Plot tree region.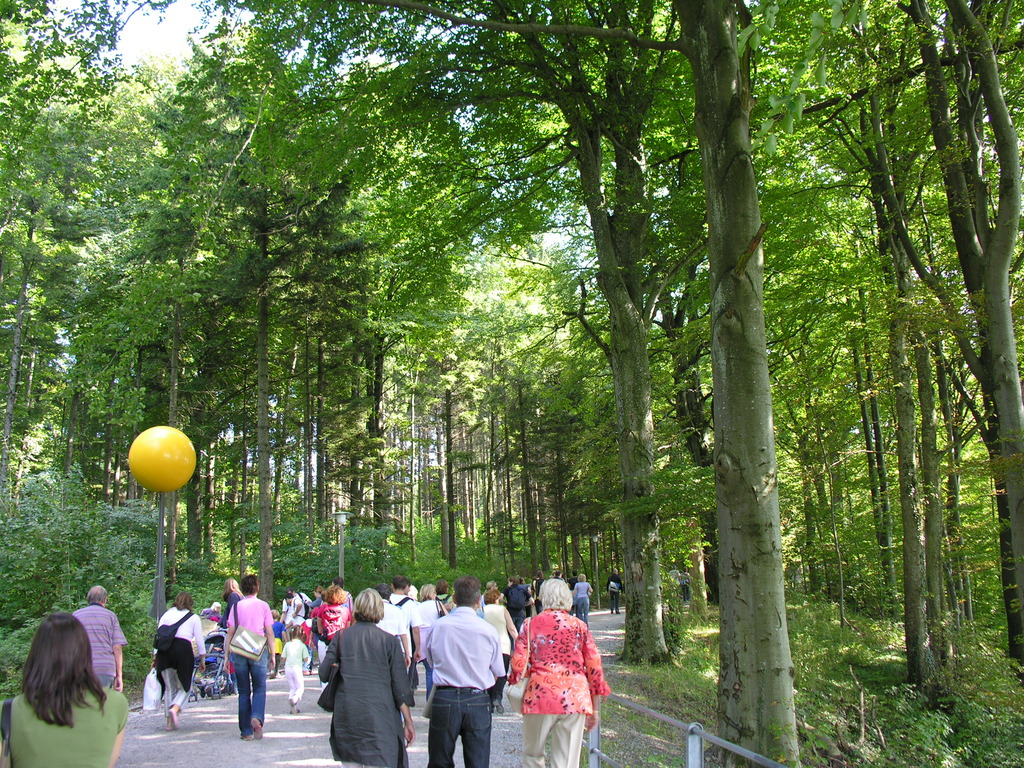
Plotted at 785:161:900:617.
